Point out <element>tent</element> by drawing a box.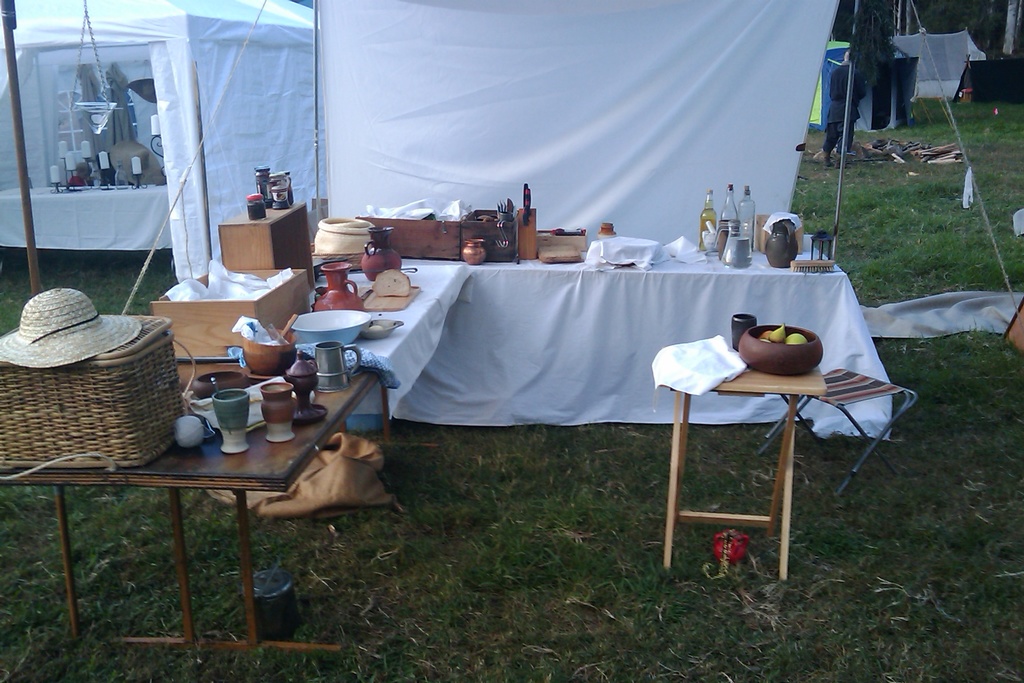
detection(0, 2, 255, 305).
